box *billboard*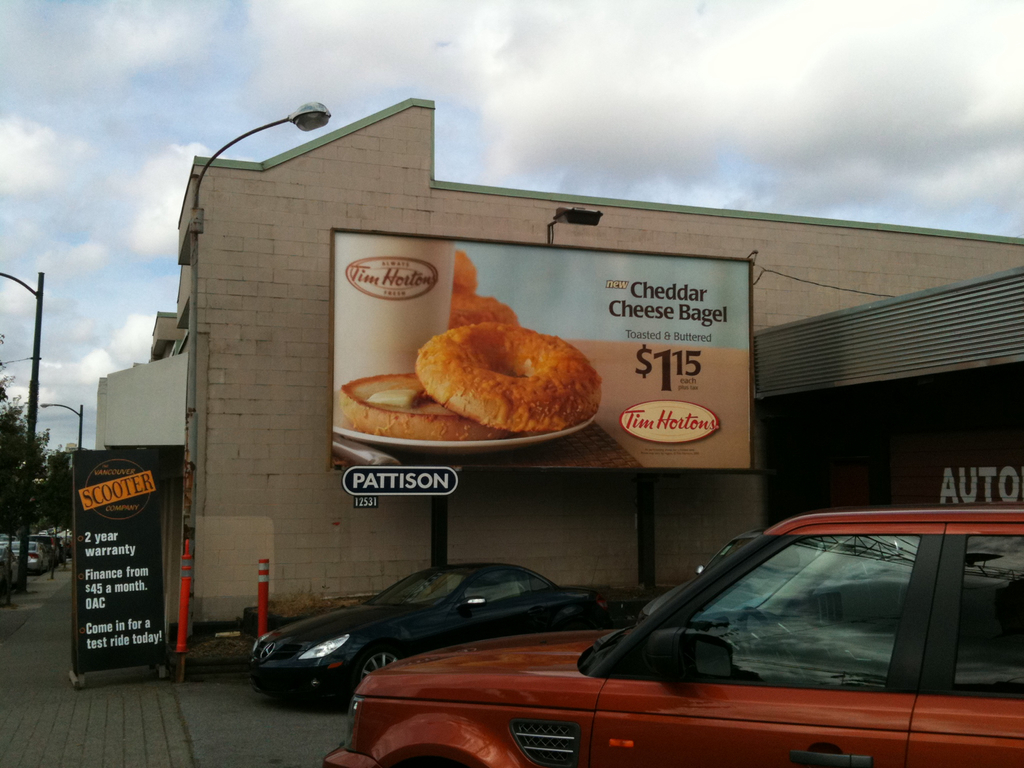
(x1=330, y1=241, x2=757, y2=477)
